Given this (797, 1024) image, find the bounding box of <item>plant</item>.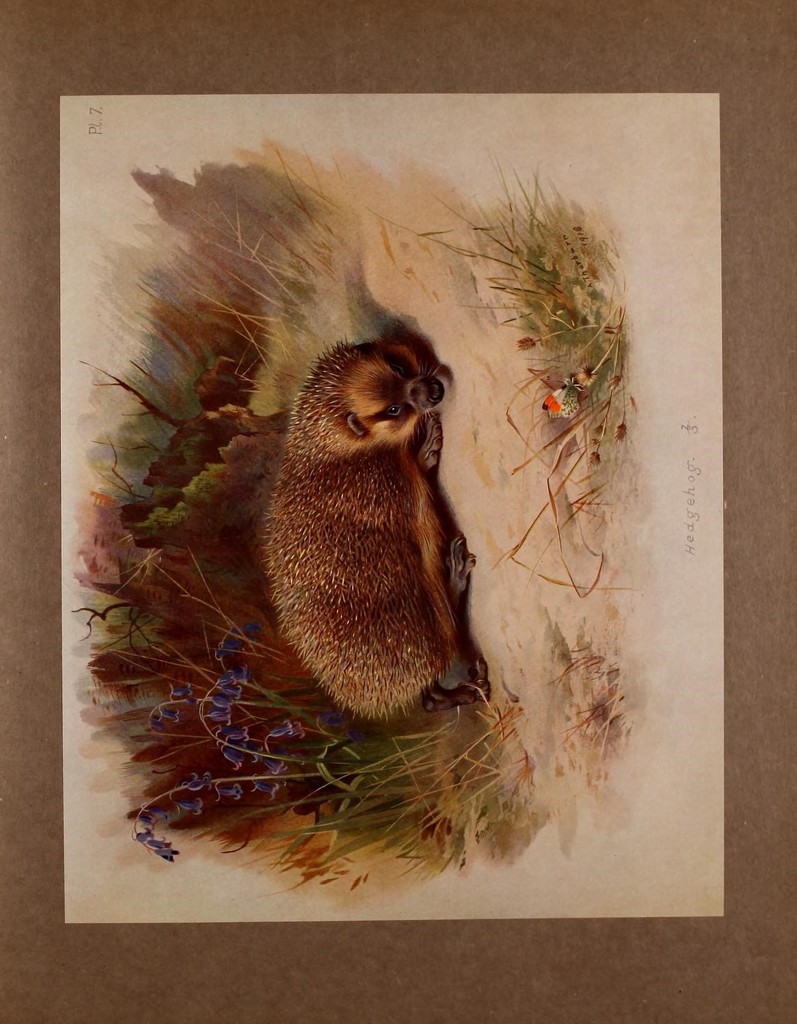
114,552,525,862.
